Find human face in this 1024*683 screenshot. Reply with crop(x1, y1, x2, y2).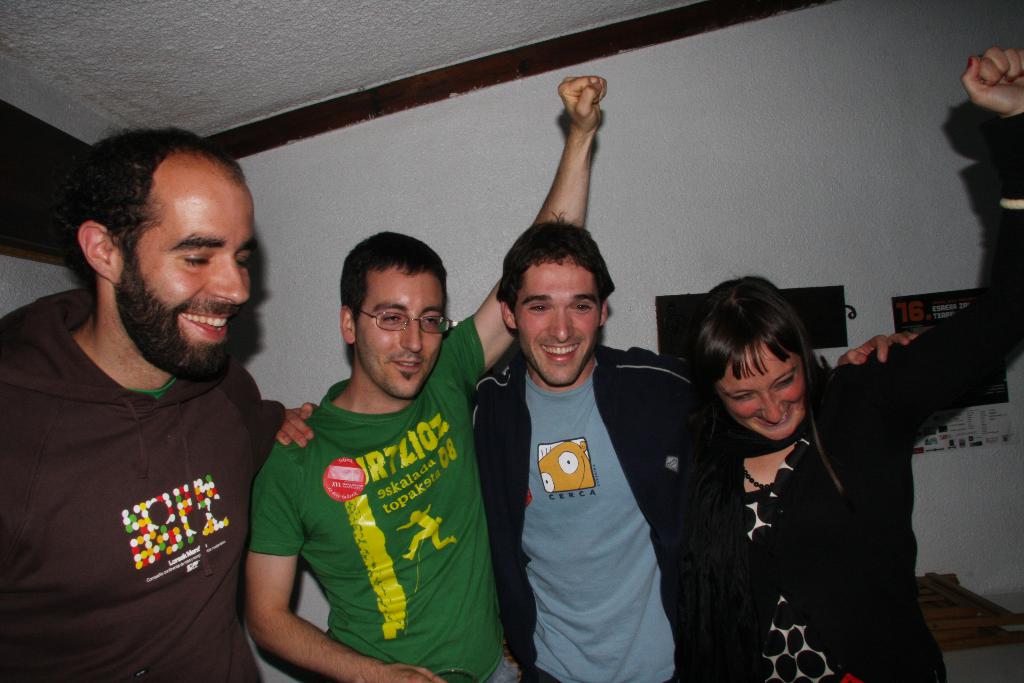
crop(358, 281, 443, 402).
